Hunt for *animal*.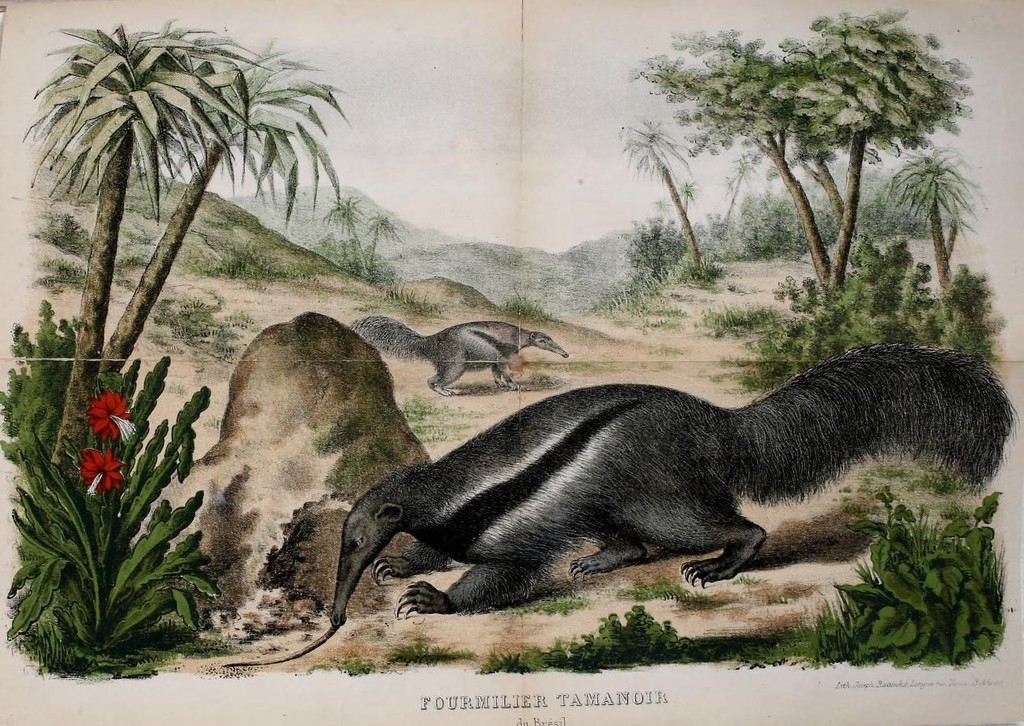
Hunted down at [222,340,1017,669].
